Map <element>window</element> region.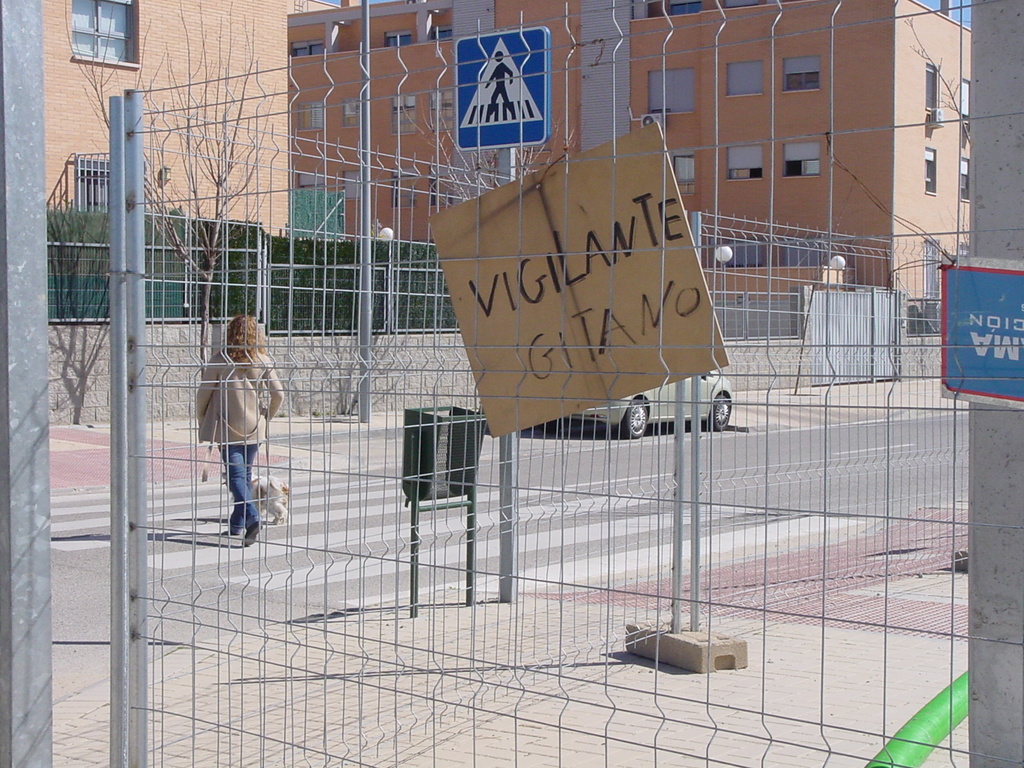
Mapped to l=959, t=79, r=966, b=117.
